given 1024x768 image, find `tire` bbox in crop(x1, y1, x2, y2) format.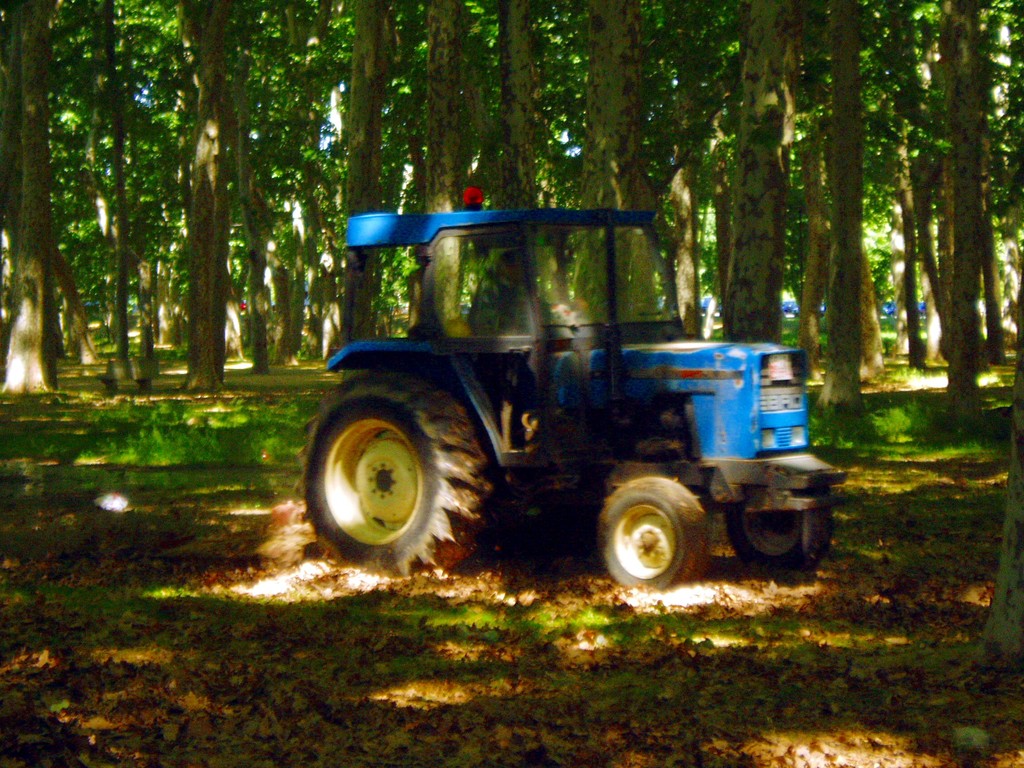
crop(298, 367, 496, 572).
